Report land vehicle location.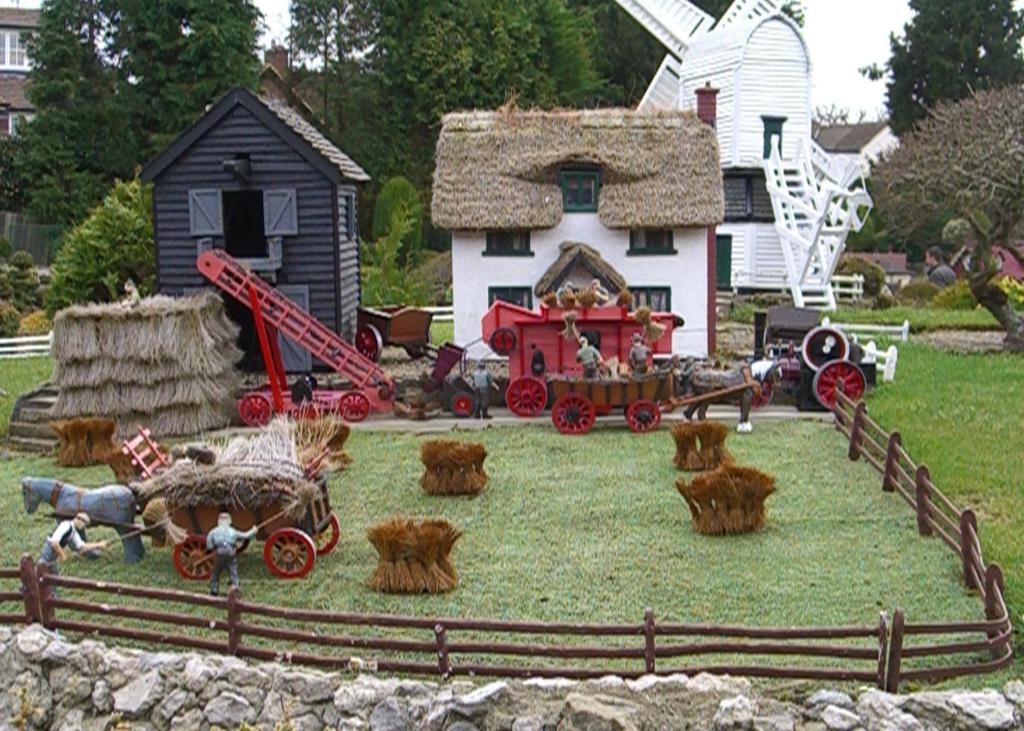
Report: 241, 382, 398, 424.
